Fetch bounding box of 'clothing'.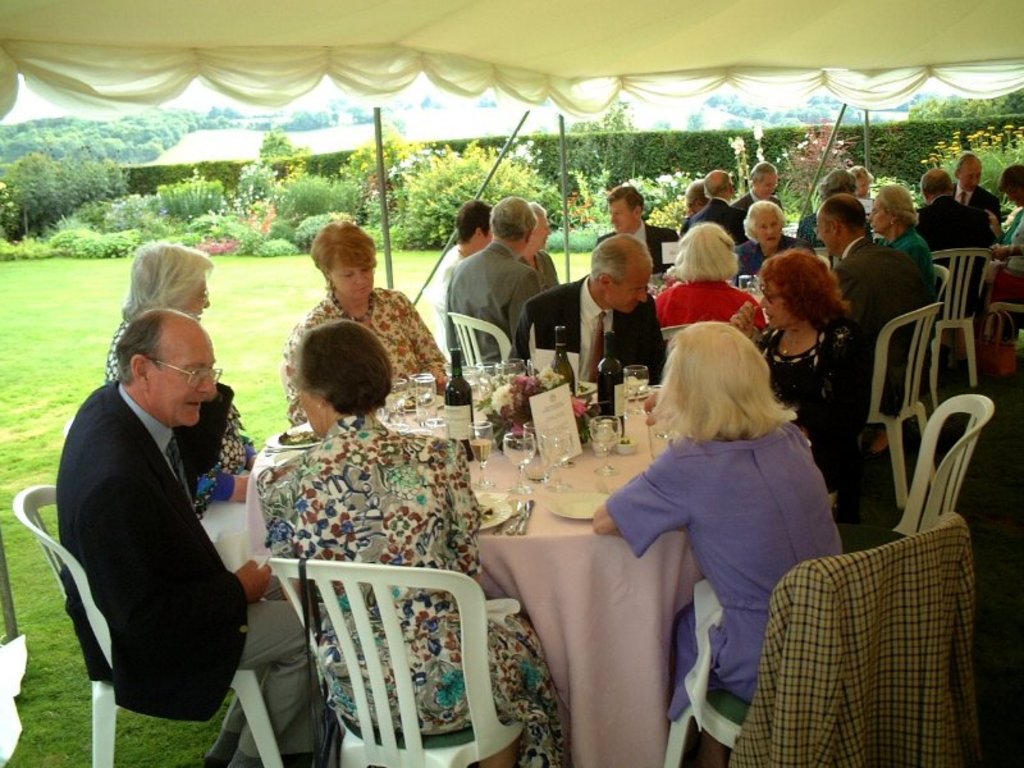
Bbox: {"left": 832, "top": 237, "right": 931, "bottom": 424}.
